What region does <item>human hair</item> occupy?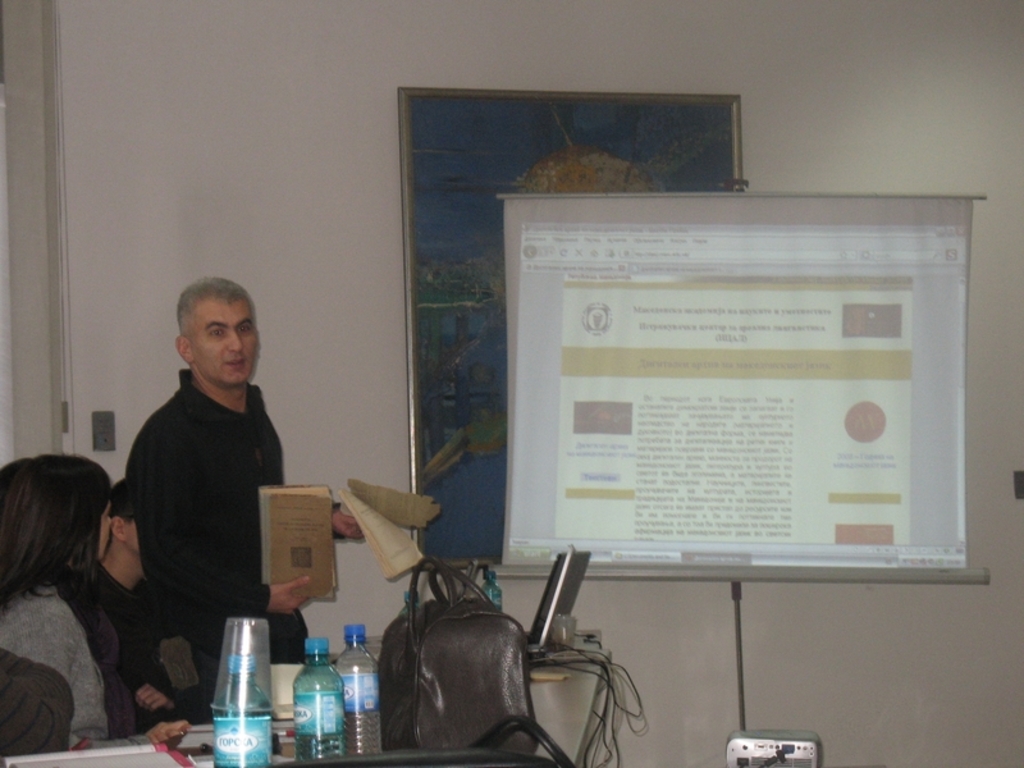
173/273/260/342.
